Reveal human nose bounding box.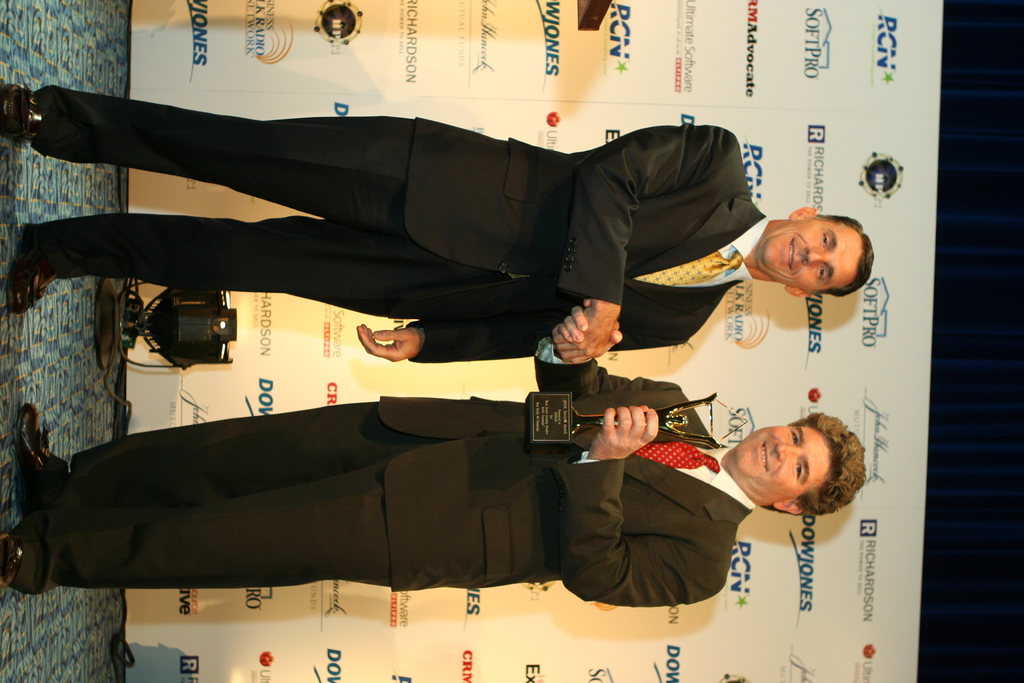
Revealed: <box>771,445,797,461</box>.
